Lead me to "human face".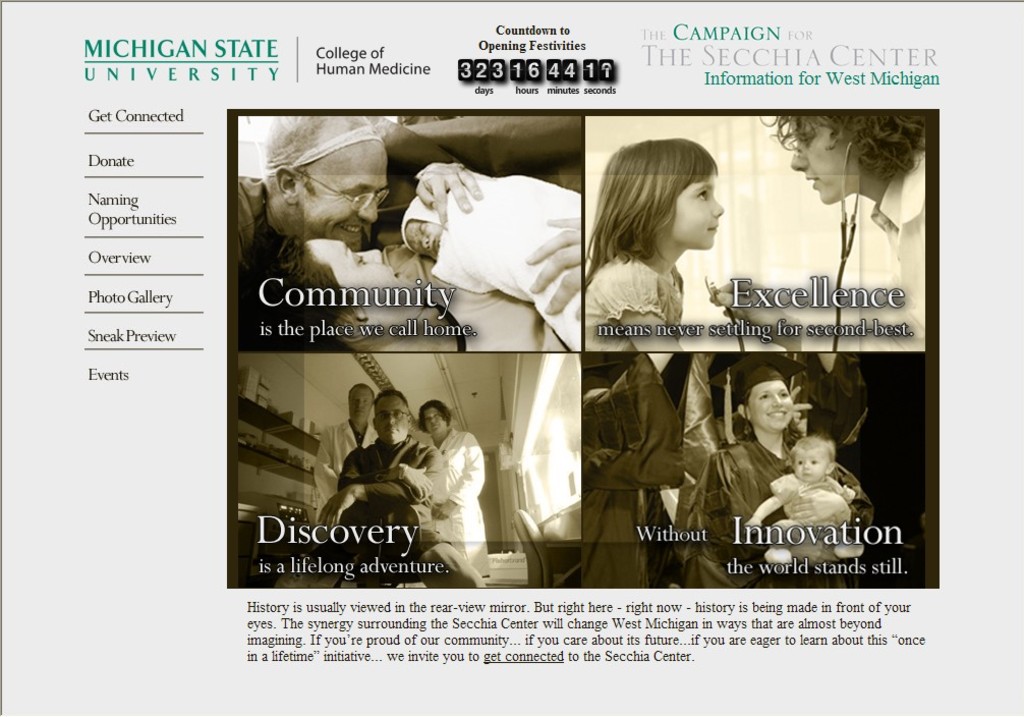
Lead to [x1=405, y1=216, x2=439, y2=258].
